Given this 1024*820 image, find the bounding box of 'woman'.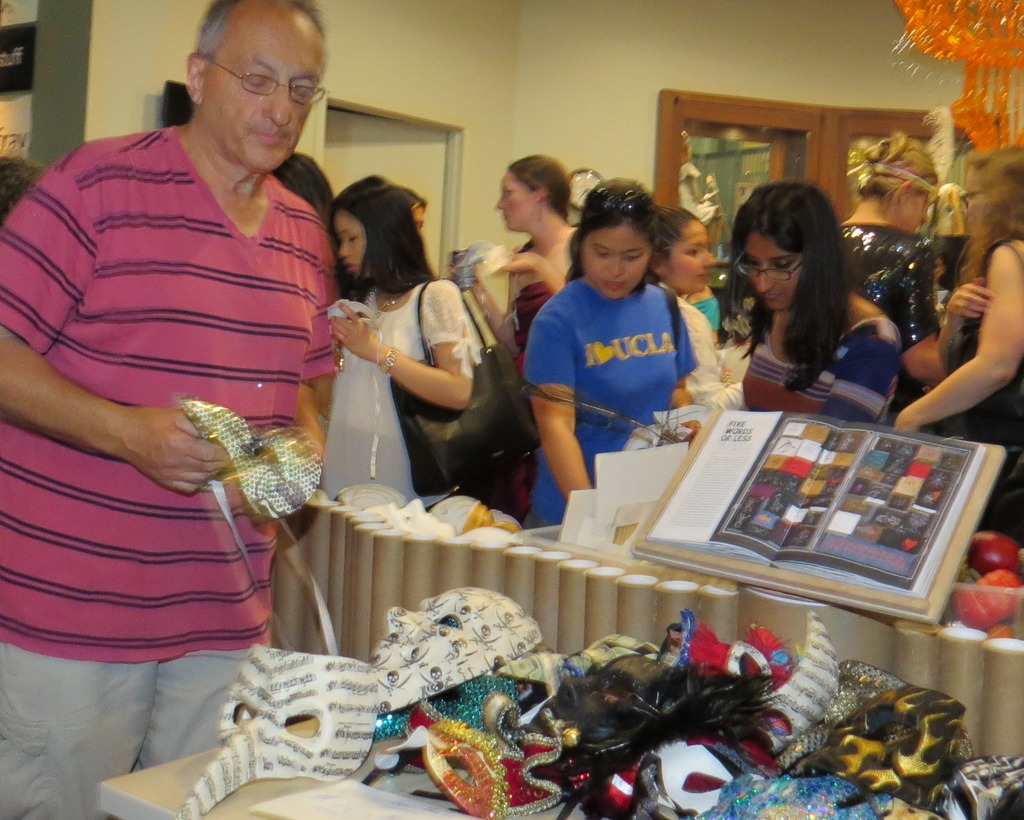
x1=646 y1=202 x2=745 y2=408.
